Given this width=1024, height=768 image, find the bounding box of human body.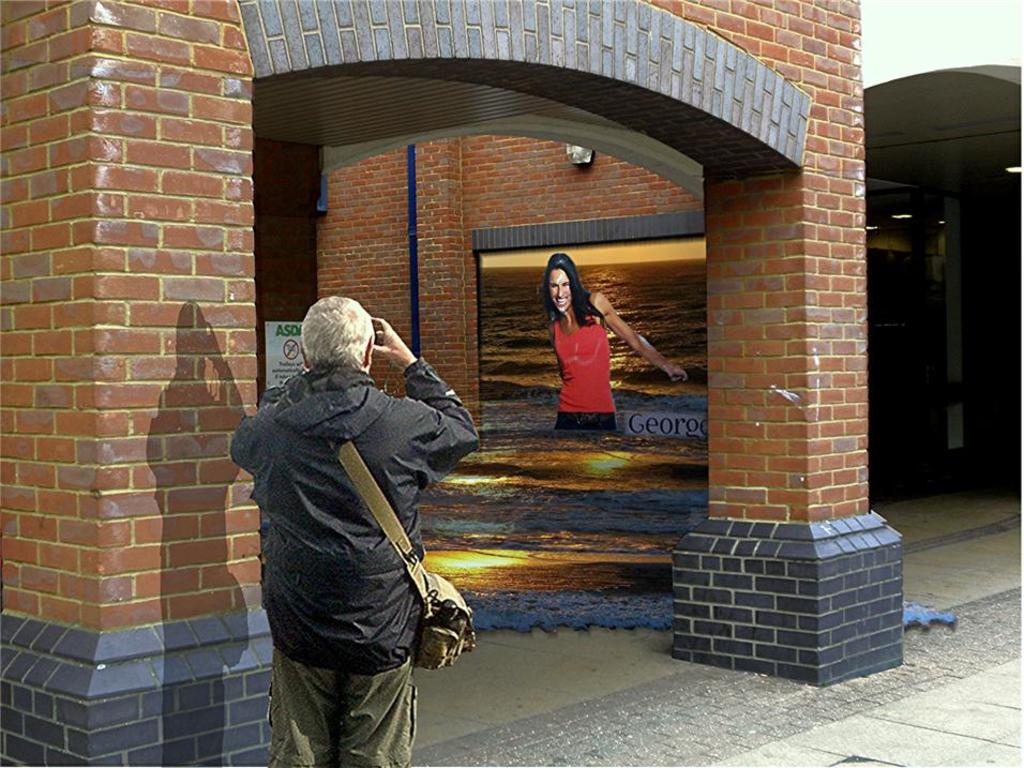
[x1=221, y1=305, x2=477, y2=753].
